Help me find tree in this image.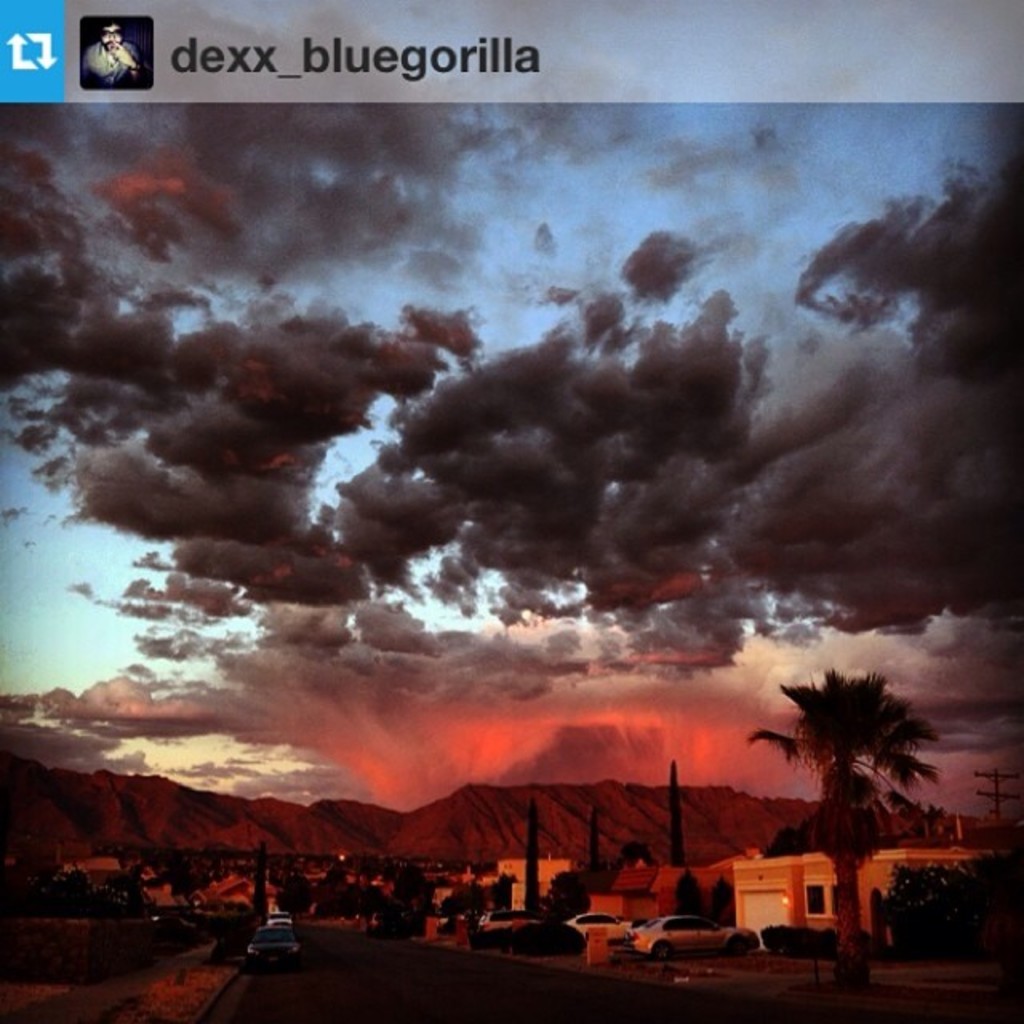
Found it: select_region(616, 843, 653, 864).
